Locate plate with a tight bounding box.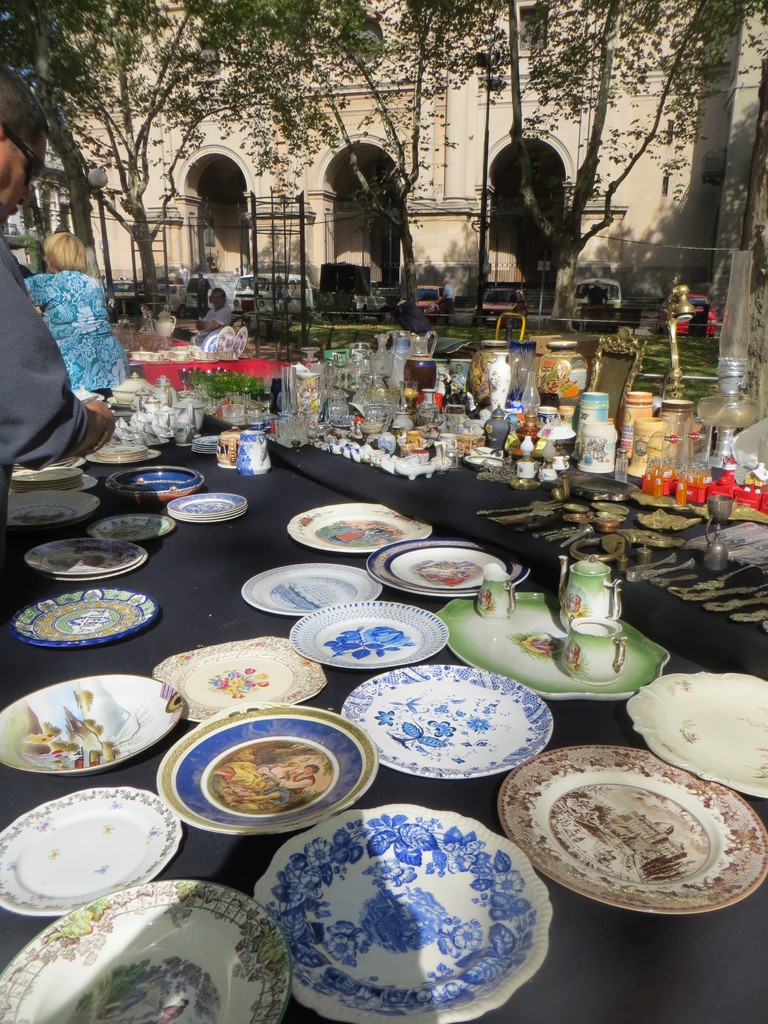
Rect(204, 333, 220, 351).
